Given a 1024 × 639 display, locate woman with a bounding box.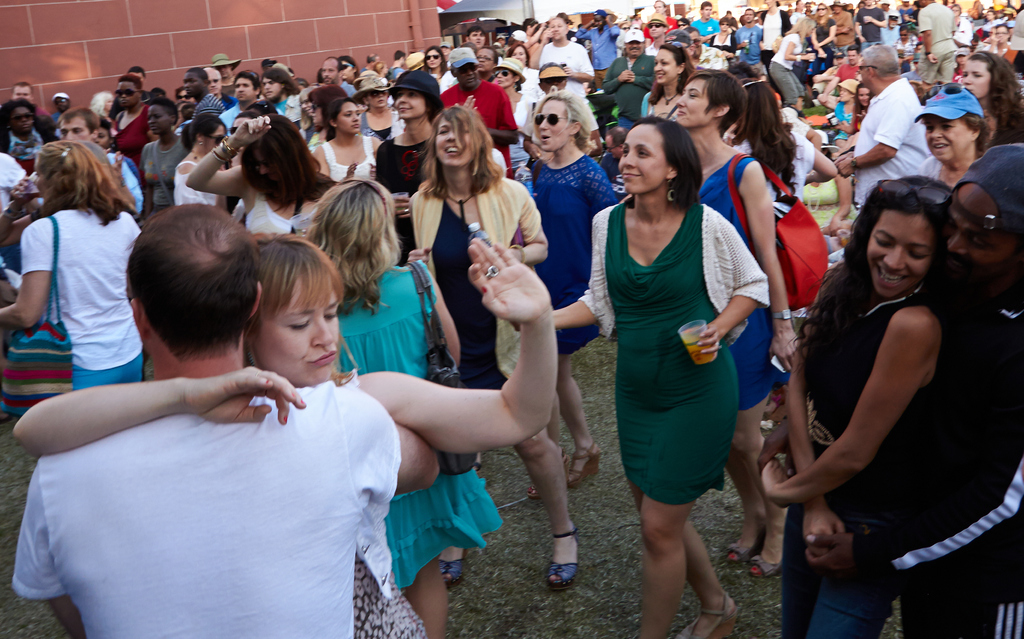
Located: {"x1": 173, "y1": 115, "x2": 228, "y2": 209}.
